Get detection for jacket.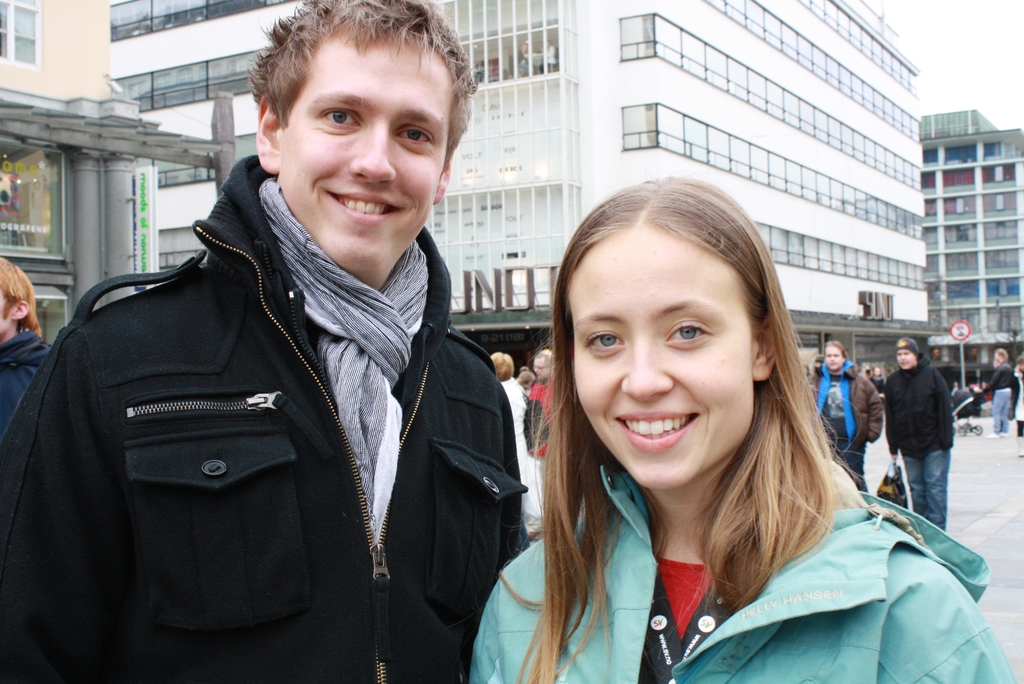
Detection: {"left": 16, "top": 99, "right": 511, "bottom": 683}.
